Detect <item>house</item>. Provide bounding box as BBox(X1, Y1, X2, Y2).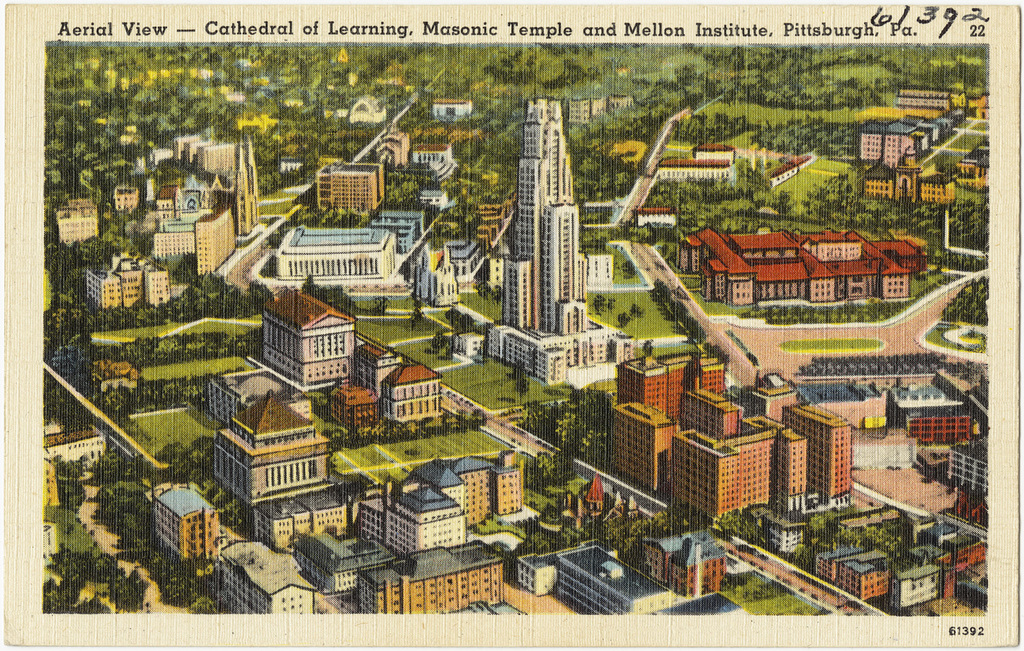
BBox(556, 540, 683, 613).
